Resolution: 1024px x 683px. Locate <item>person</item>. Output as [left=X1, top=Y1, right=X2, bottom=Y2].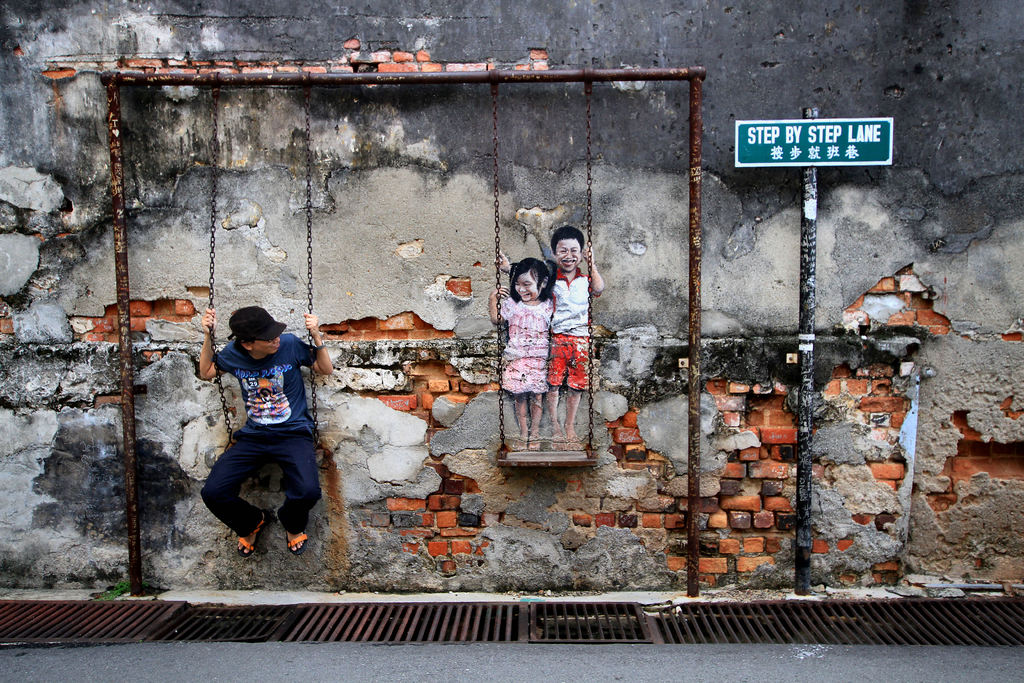
[left=494, top=230, right=603, bottom=432].
